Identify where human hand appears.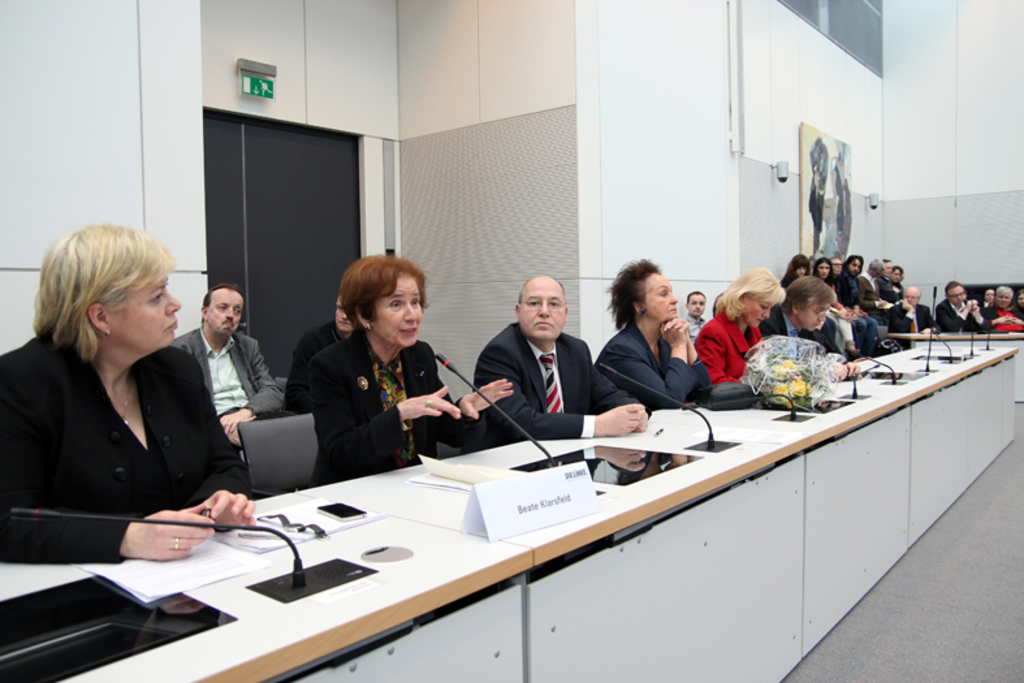
Appears at (107,506,202,565).
